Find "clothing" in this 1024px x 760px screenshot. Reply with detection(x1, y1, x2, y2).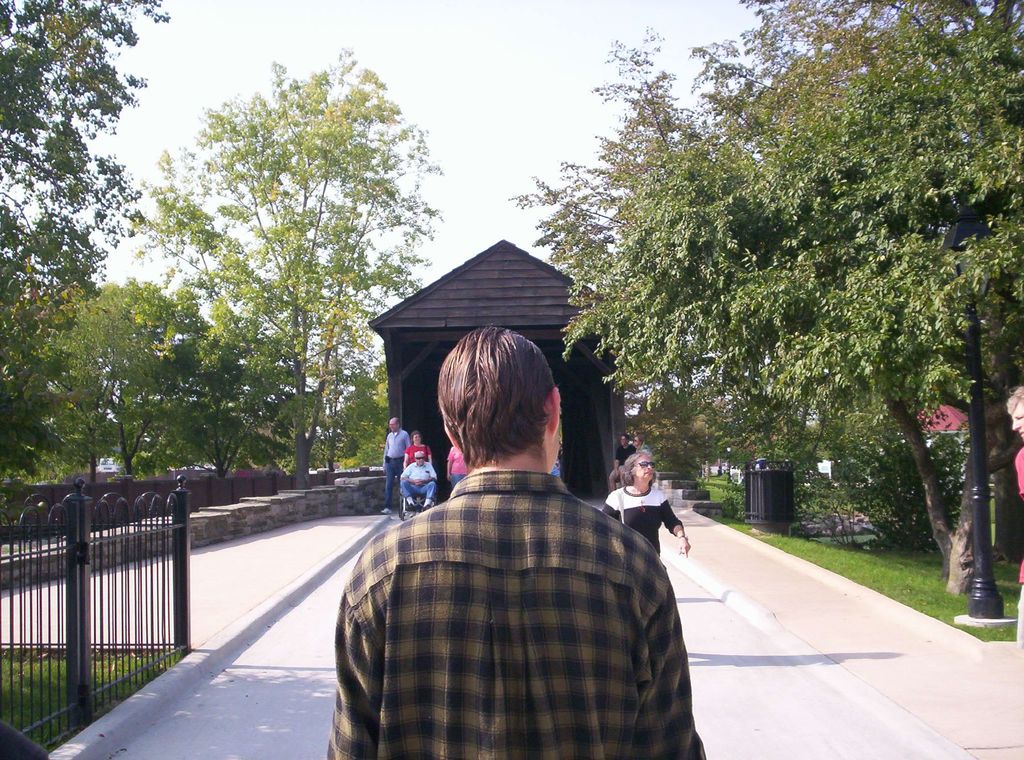
detection(385, 463, 408, 506).
